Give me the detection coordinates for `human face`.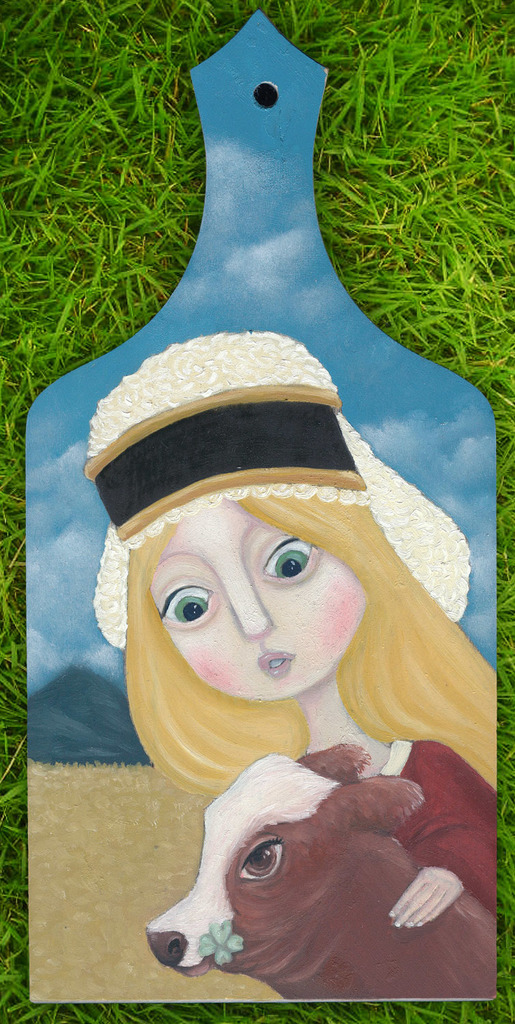
150 500 367 698.
